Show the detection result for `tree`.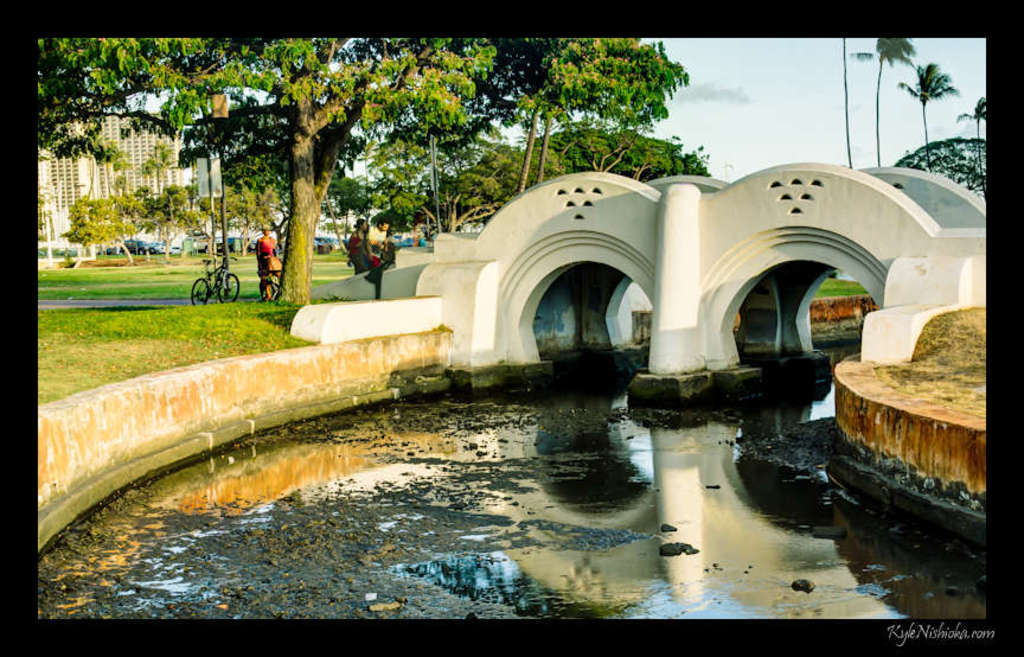
{"left": 850, "top": 34, "right": 920, "bottom": 173}.
